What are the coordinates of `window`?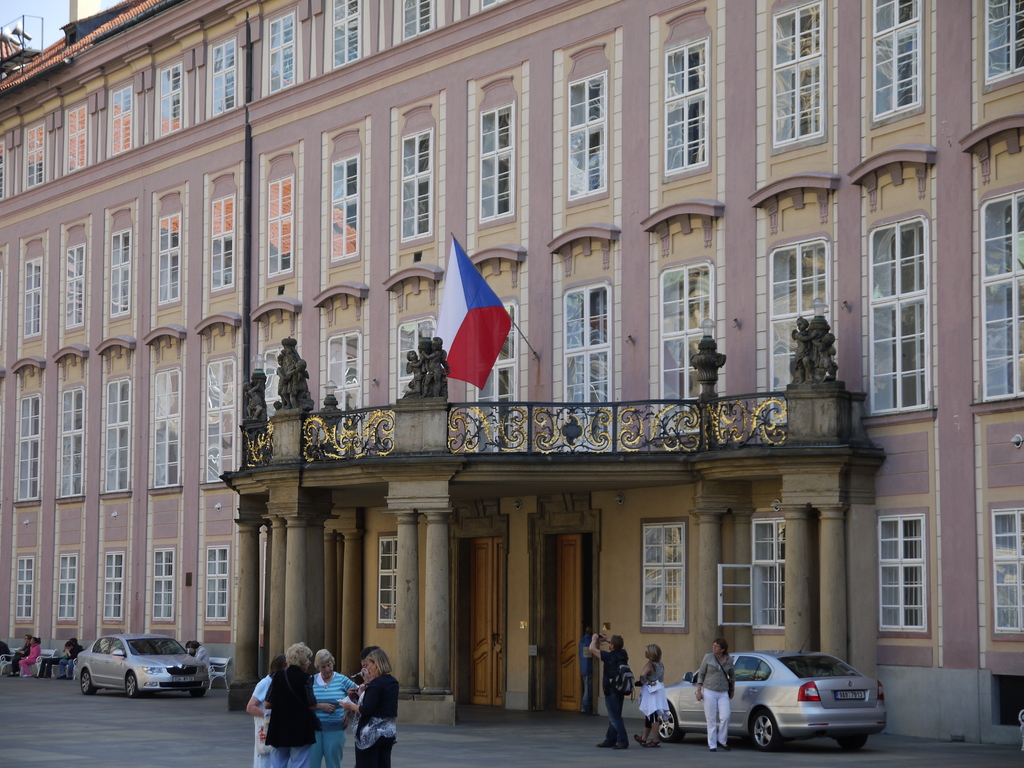
21 121 48 191.
